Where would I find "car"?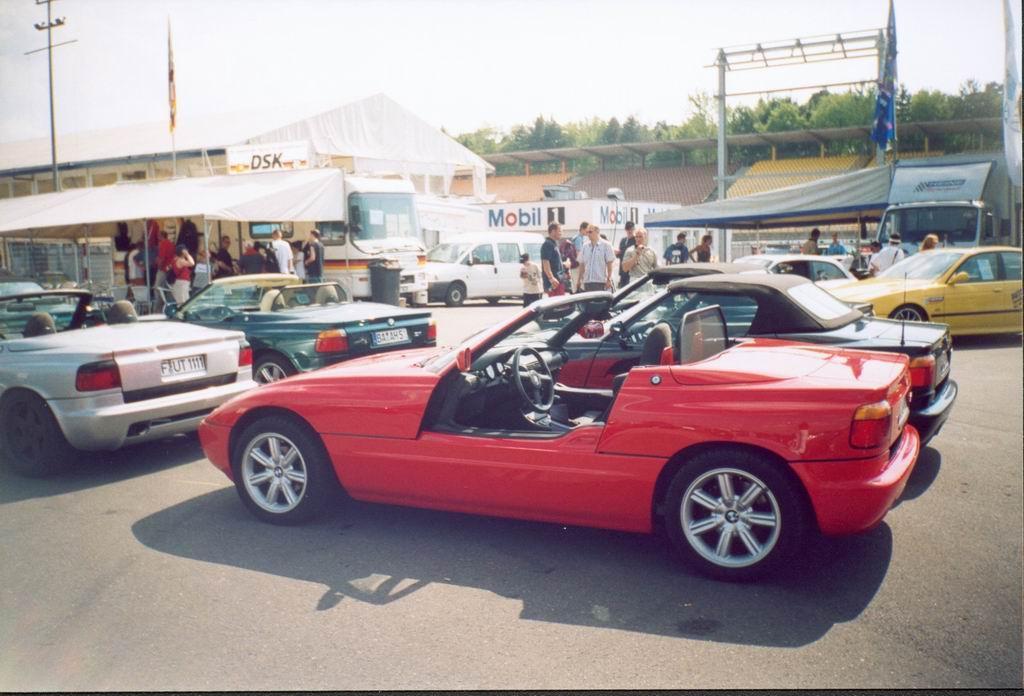
At pyautogui.locateOnScreen(499, 270, 959, 438).
